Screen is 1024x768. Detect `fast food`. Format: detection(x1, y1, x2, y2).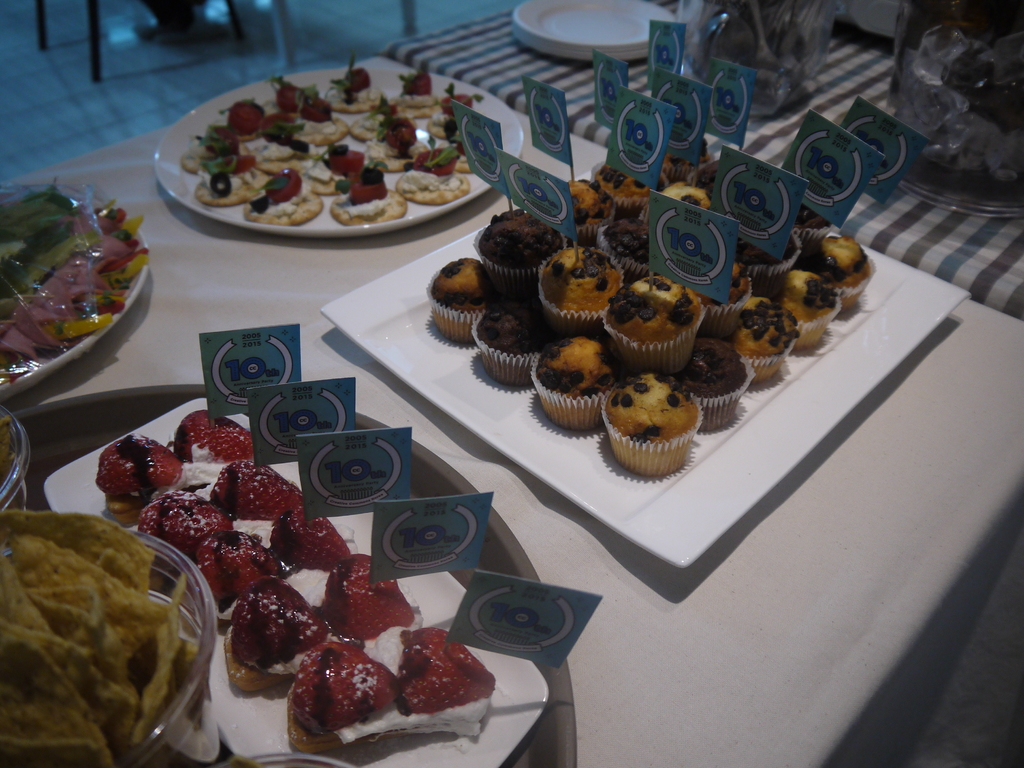
detection(11, 495, 221, 758).
